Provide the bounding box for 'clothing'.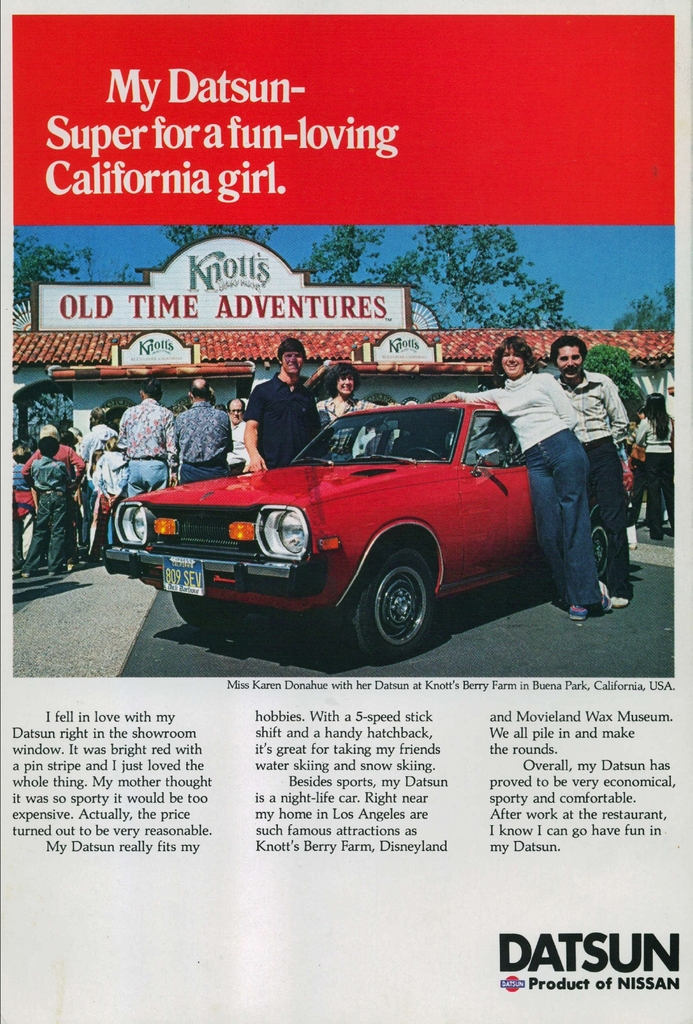
{"left": 450, "top": 371, "right": 598, "bottom": 607}.
